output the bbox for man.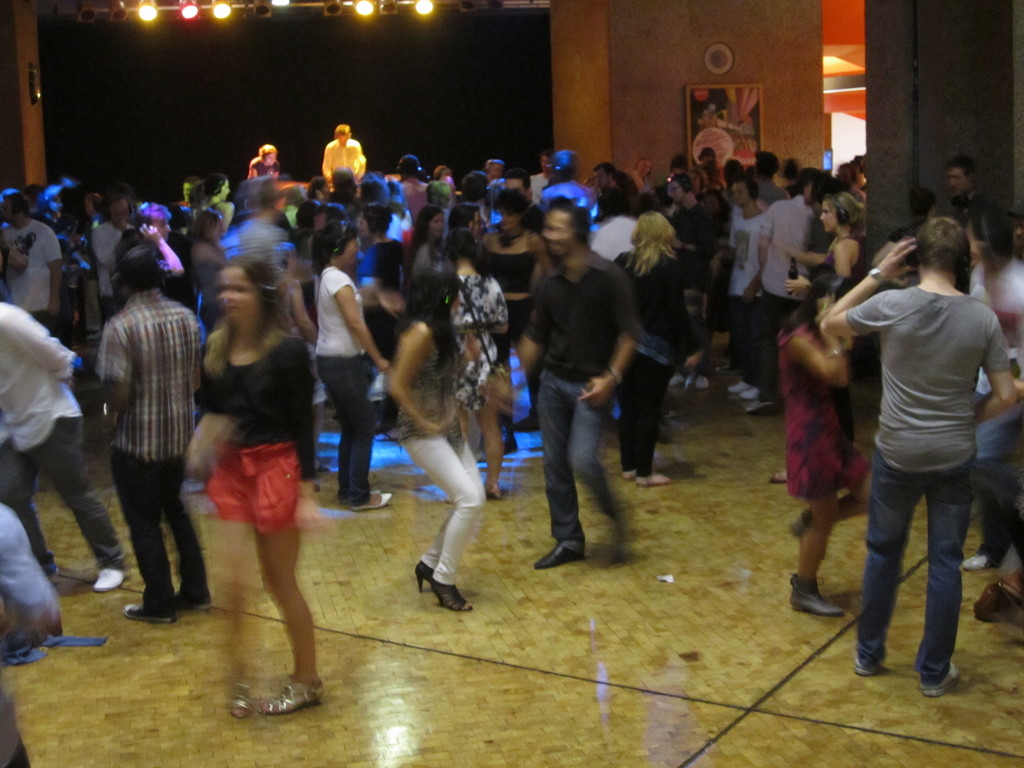
(89, 195, 141, 317).
